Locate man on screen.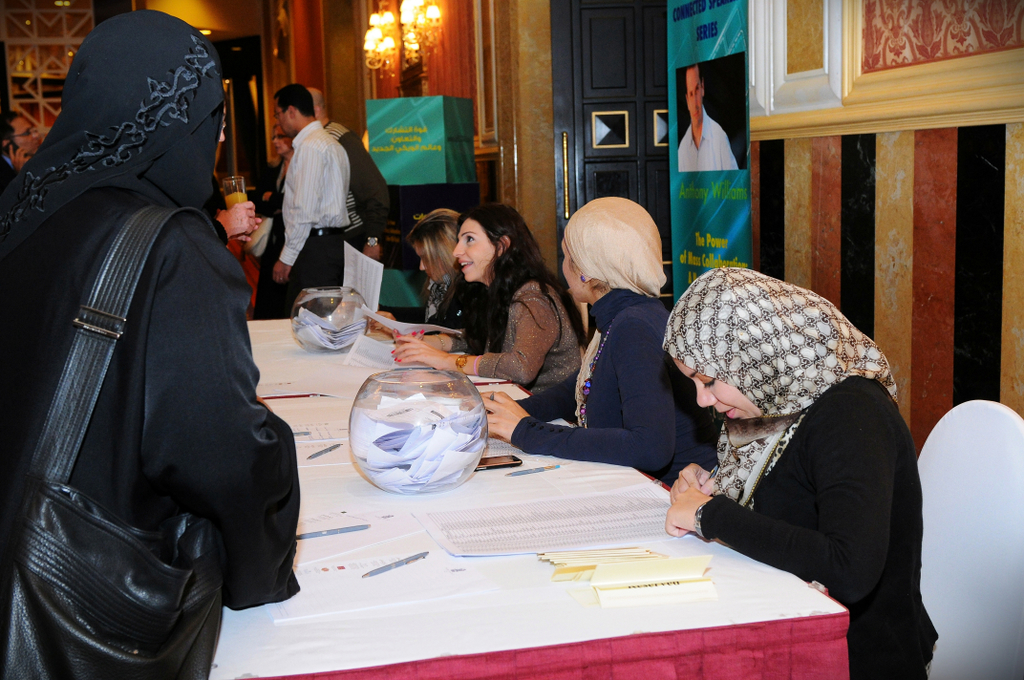
On screen at 676/61/741/175.
